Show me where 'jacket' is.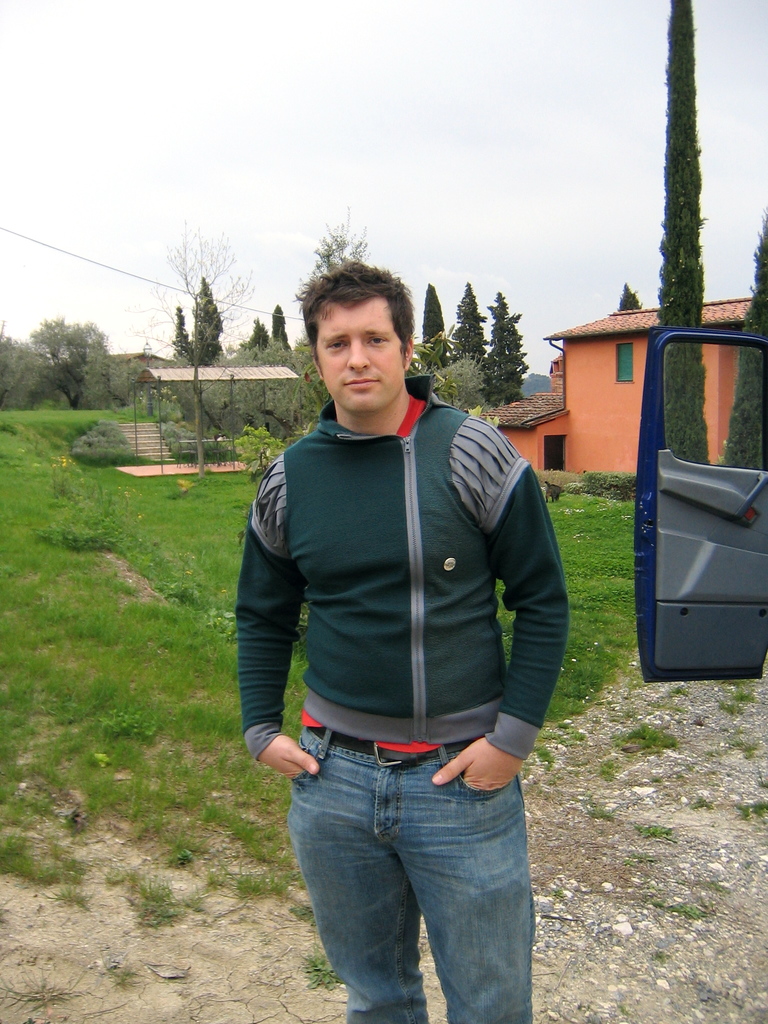
'jacket' is at [241,379,575,758].
